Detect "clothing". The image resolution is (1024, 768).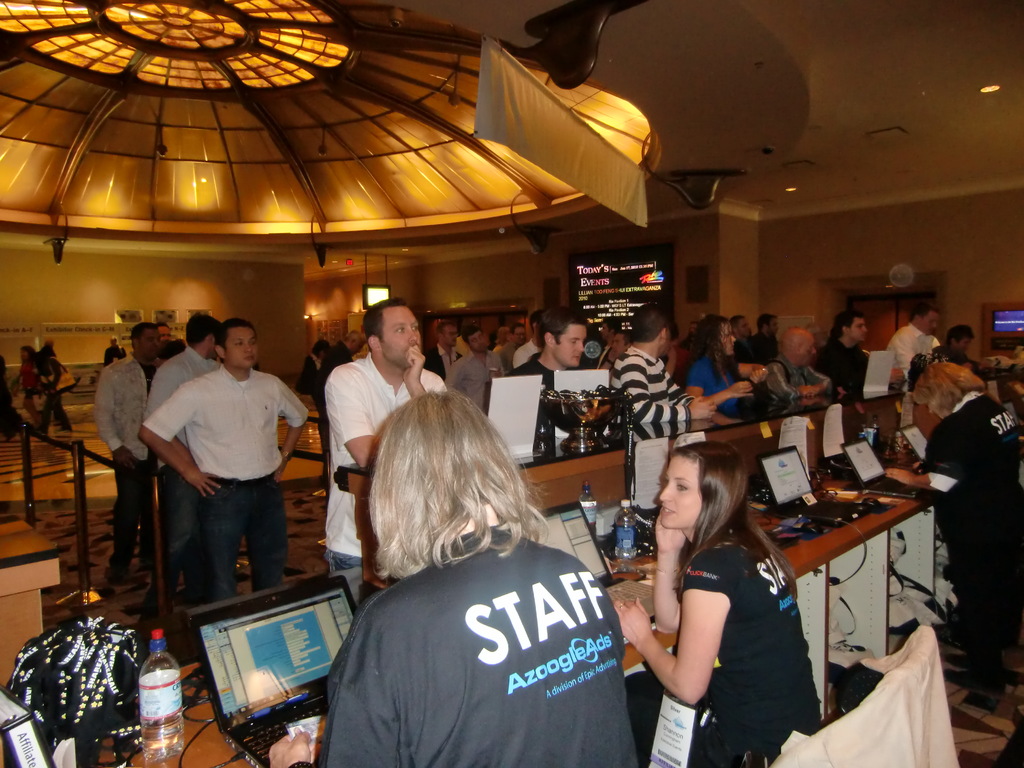
323, 351, 451, 572.
